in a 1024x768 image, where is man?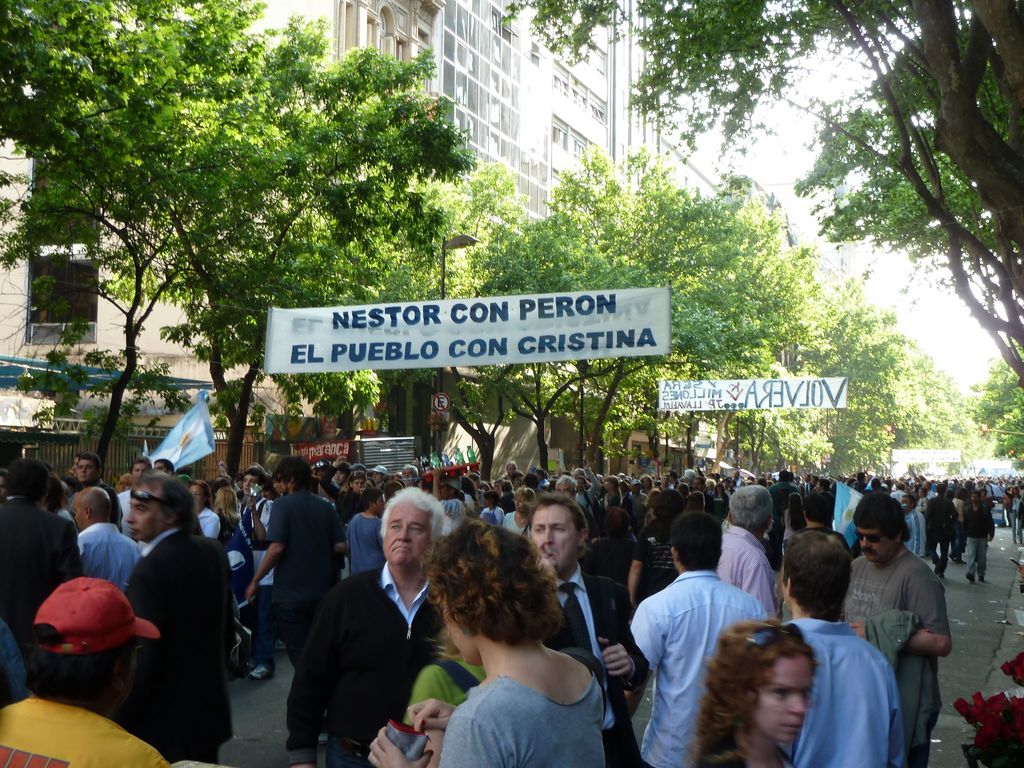
region(664, 465, 682, 494).
